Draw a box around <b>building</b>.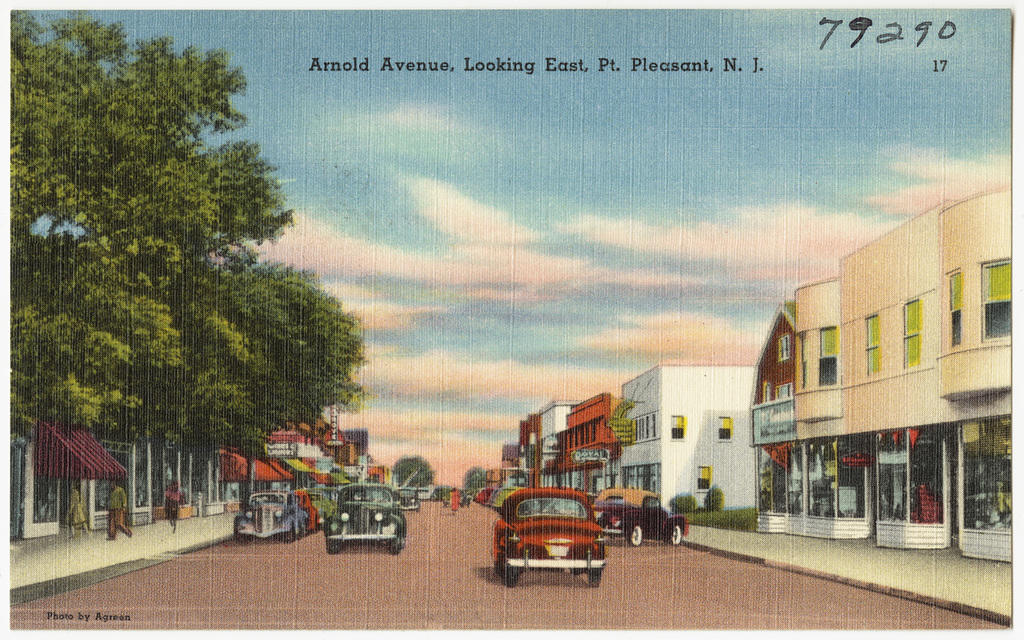
{"left": 756, "top": 186, "right": 1015, "bottom": 562}.
